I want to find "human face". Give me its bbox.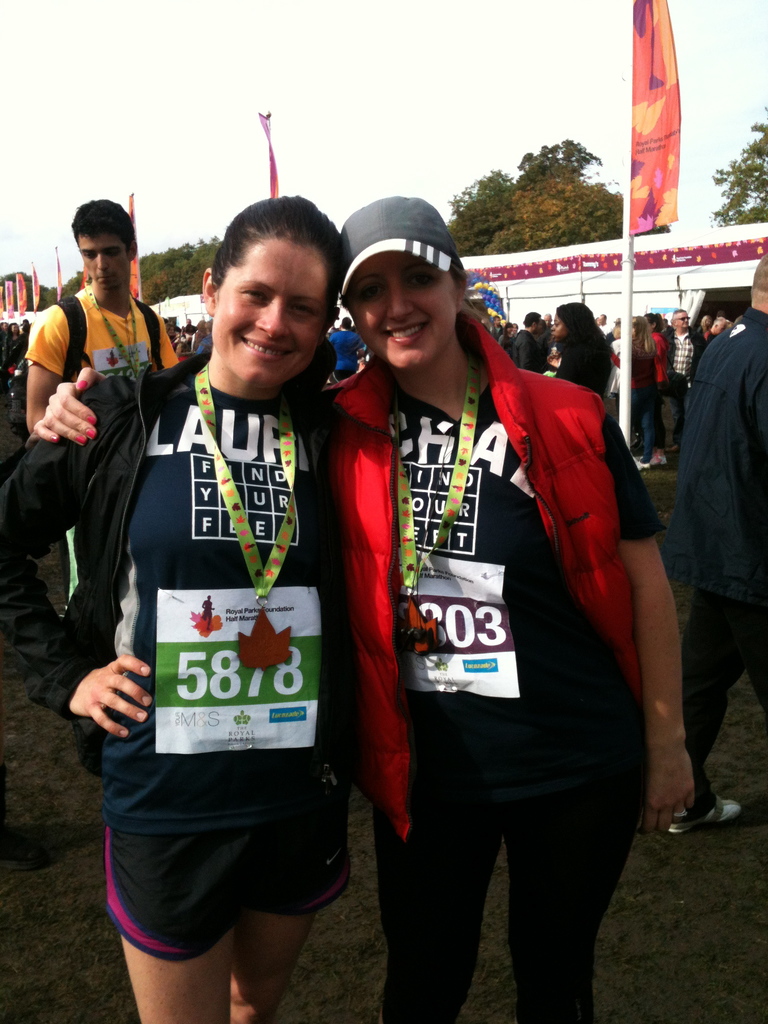
x1=676 y1=312 x2=690 y2=326.
